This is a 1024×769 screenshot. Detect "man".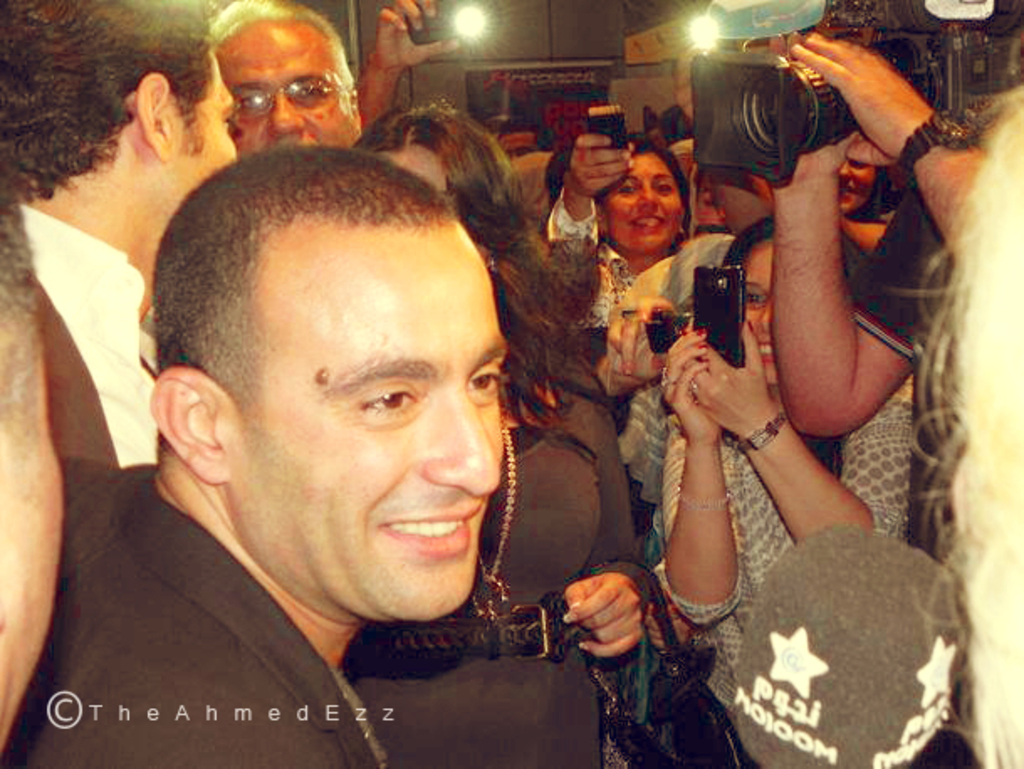
79:227:640:735.
